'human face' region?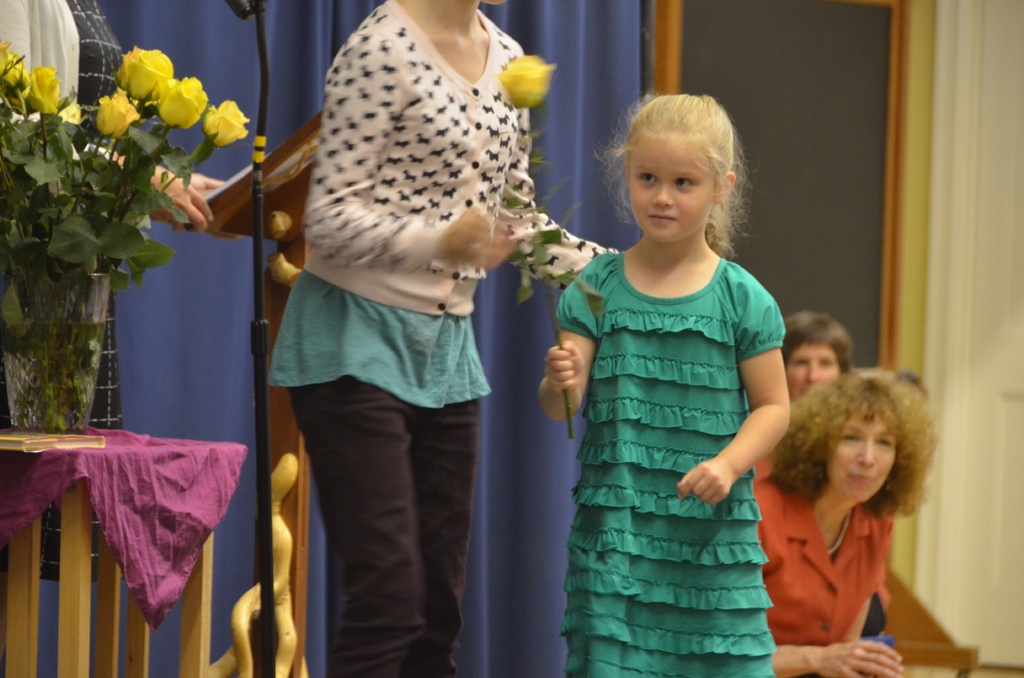
crop(633, 140, 713, 242)
